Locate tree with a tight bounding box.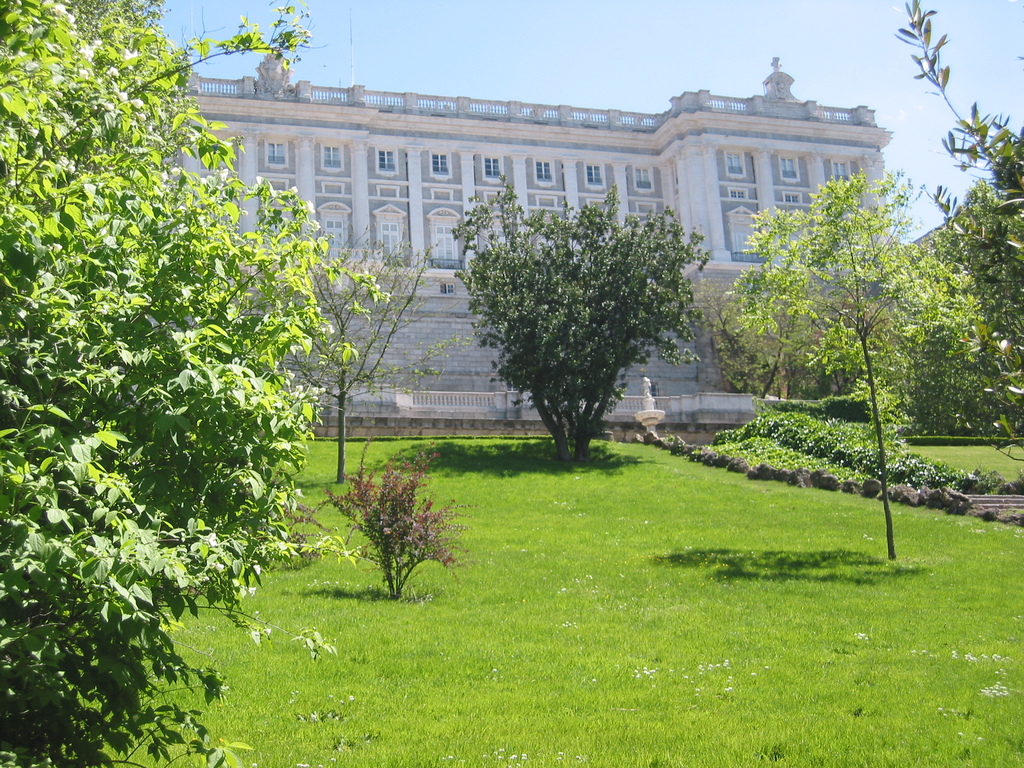
bbox(708, 172, 970, 564).
